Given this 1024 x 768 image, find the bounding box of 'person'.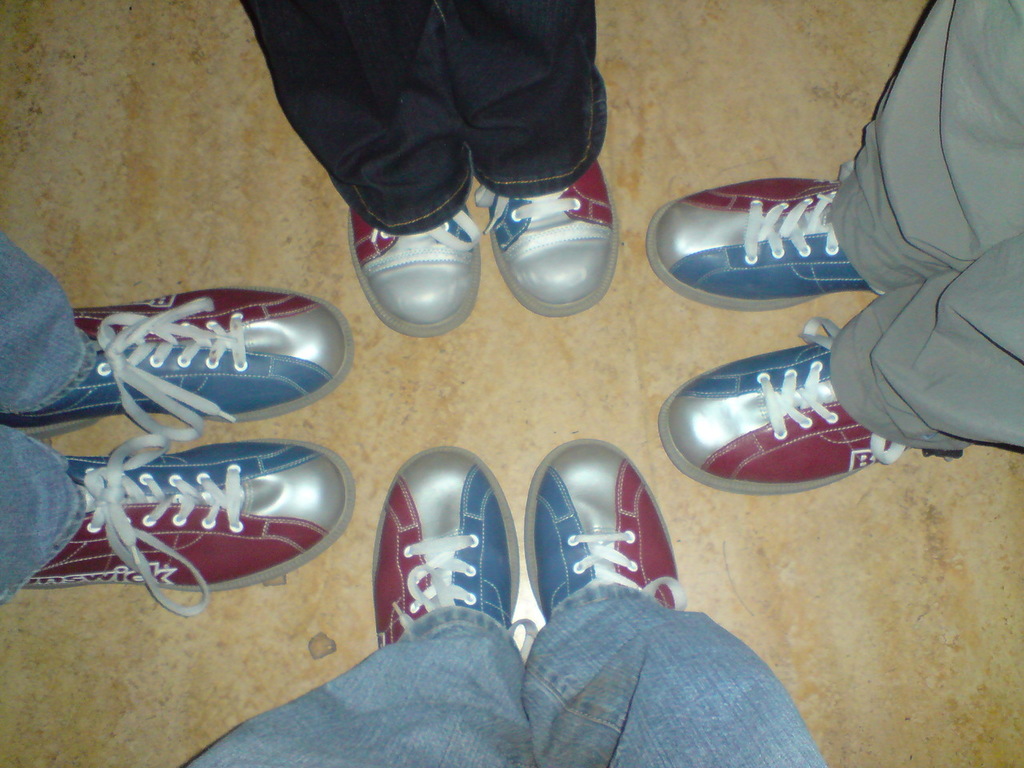
(left=638, top=0, right=1023, bottom=502).
